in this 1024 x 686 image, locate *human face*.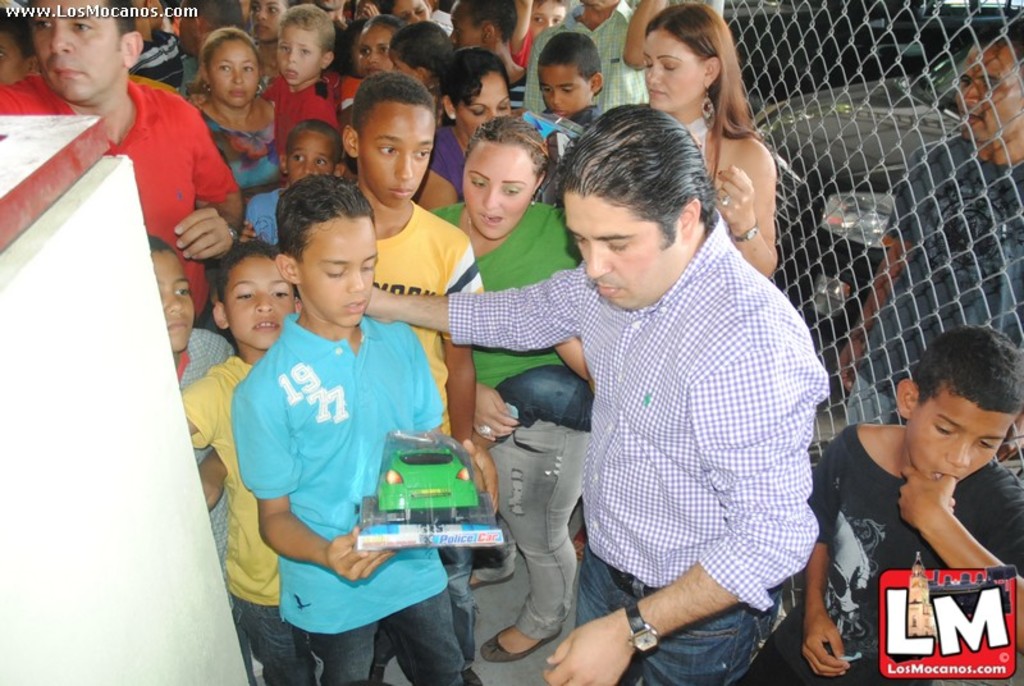
Bounding box: pyautogui.locateOnScreen(465, 131, 536, 241).
